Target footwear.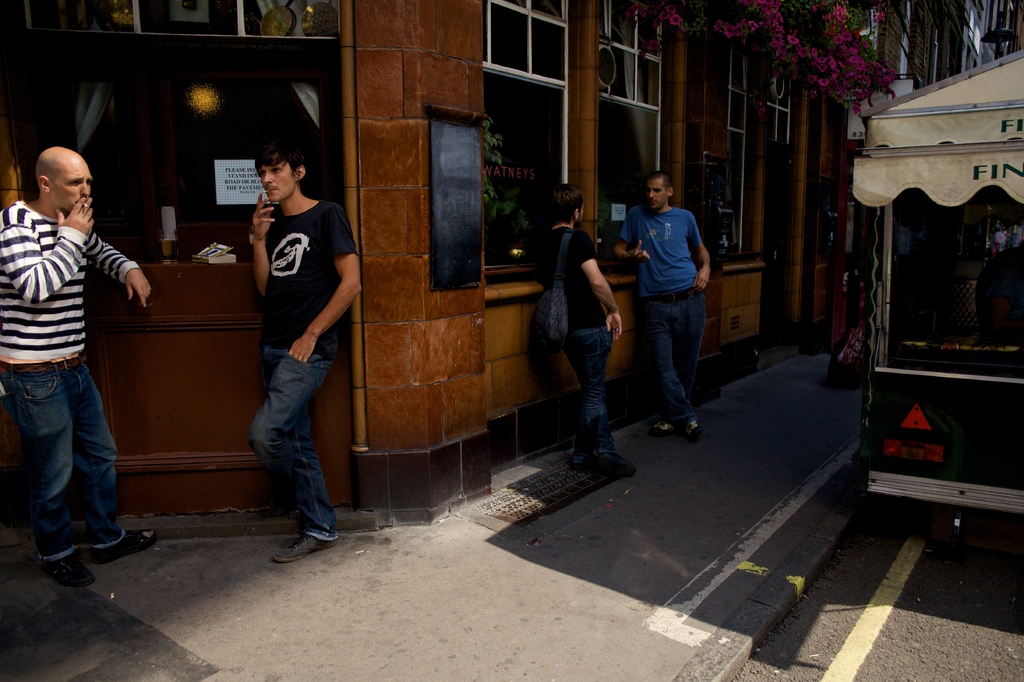
Target region: left=86, top=528, right=154, bottom=565.
